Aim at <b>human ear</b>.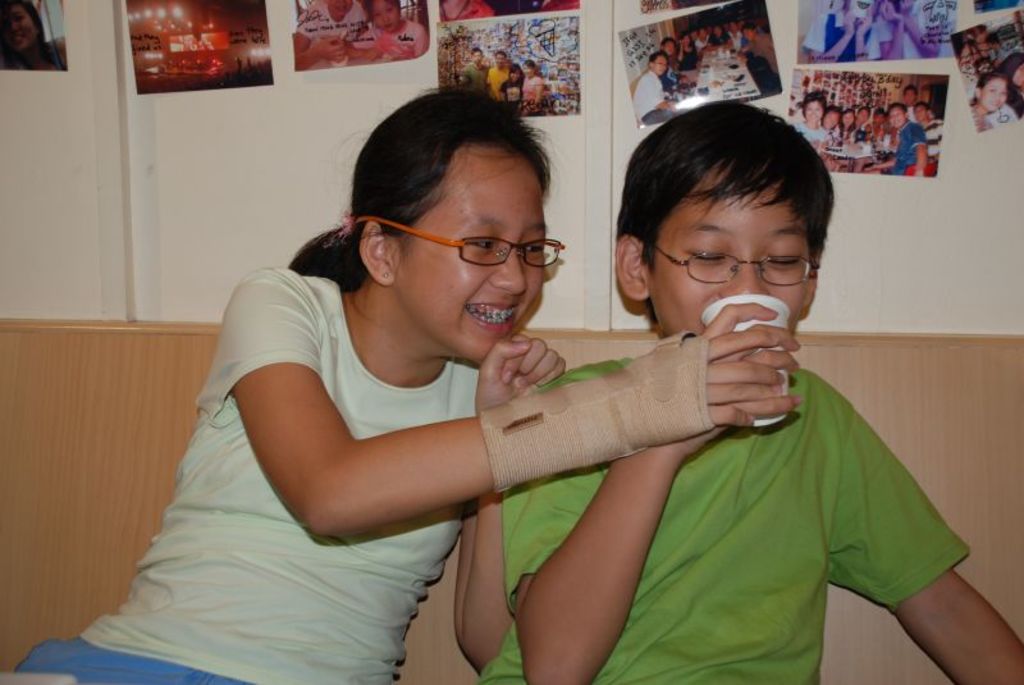
Aimed at (612,237,649,303).
